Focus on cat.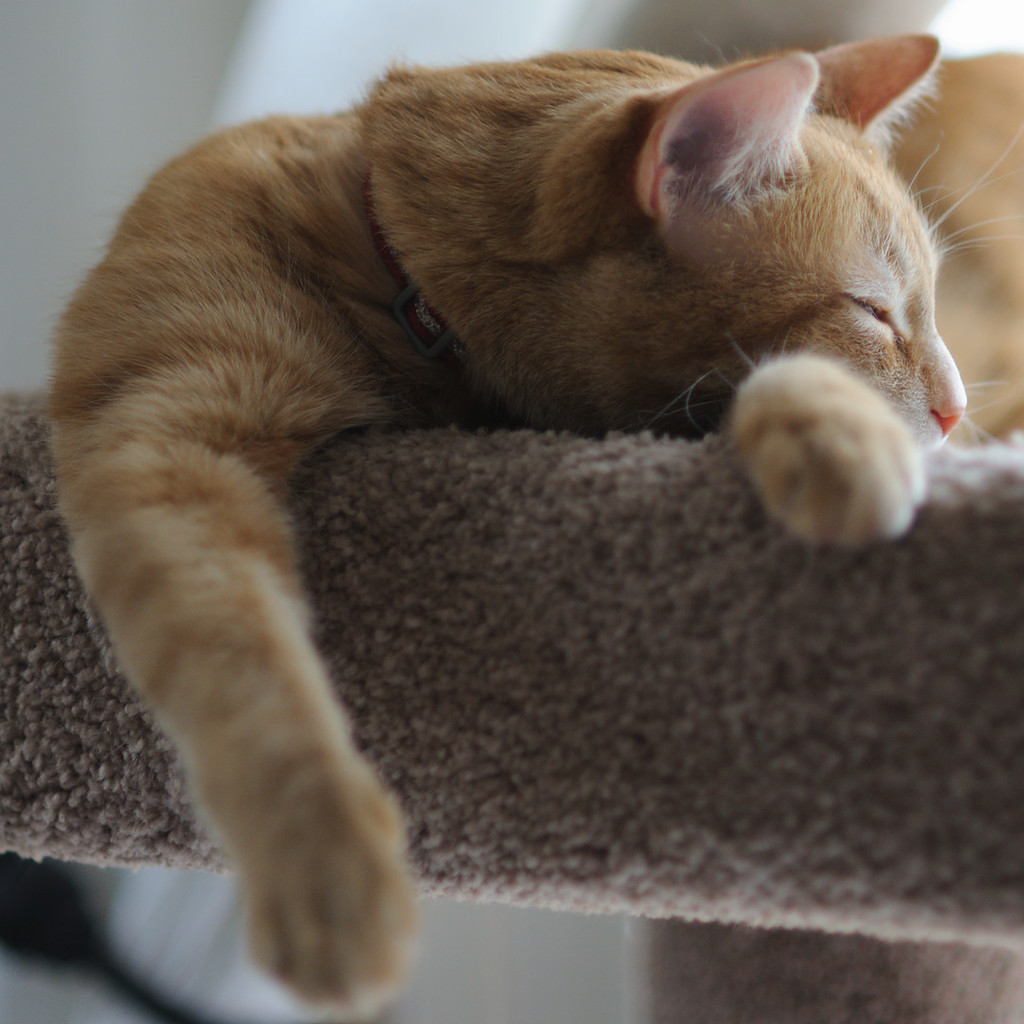
Focused at select_region(41, 31, 1023, 1013).
